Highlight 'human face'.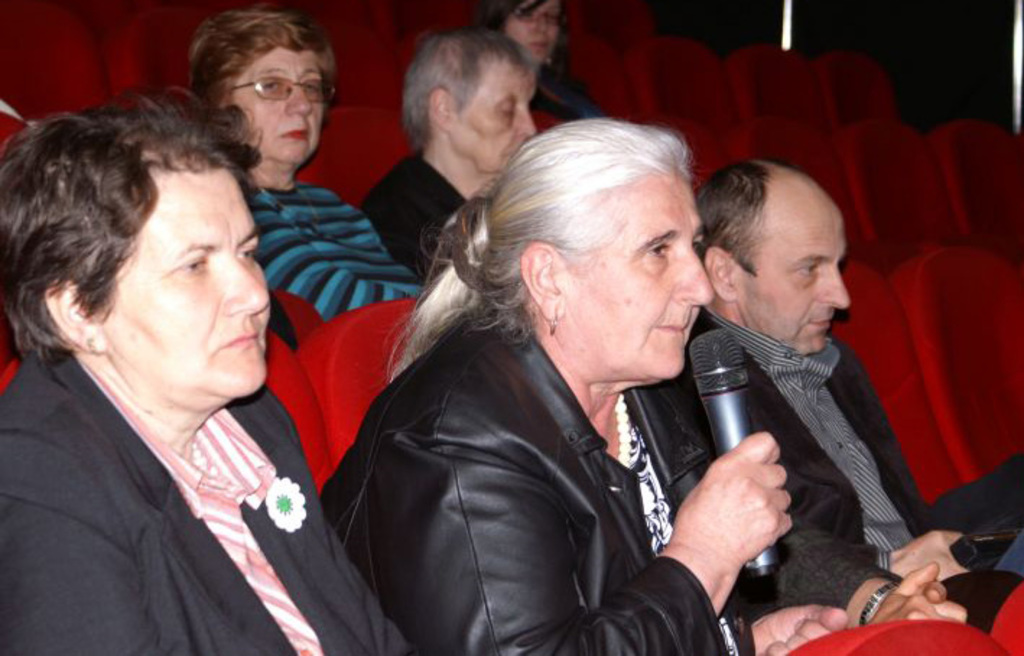
Highlighted region: [448, 68, 536, 176].
